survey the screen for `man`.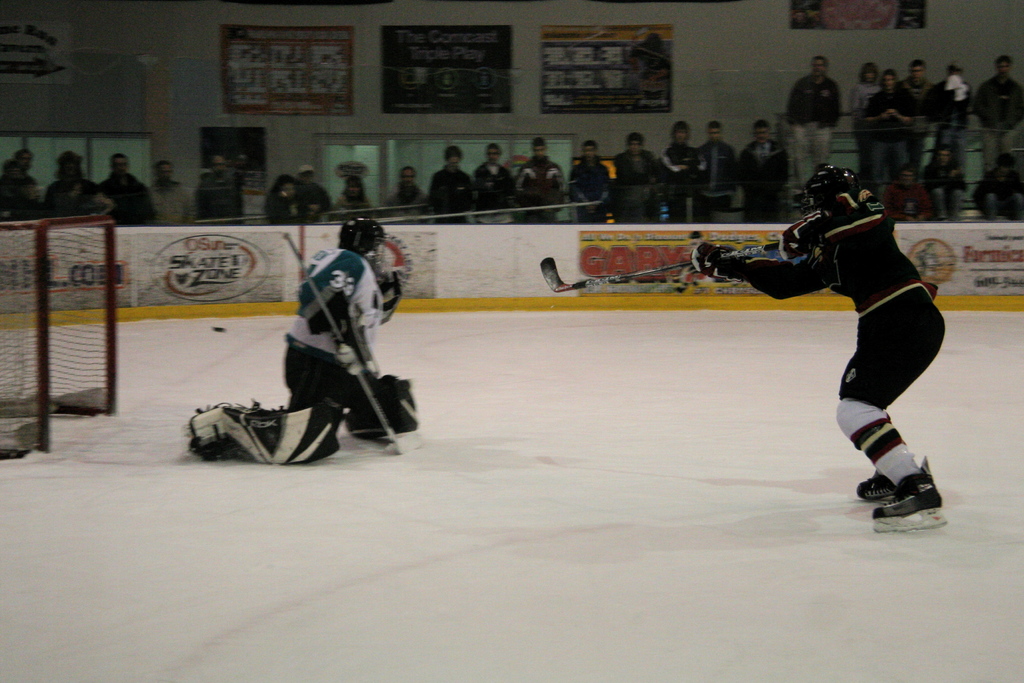
Survey found: Rect(697, 117, 737, 215).
